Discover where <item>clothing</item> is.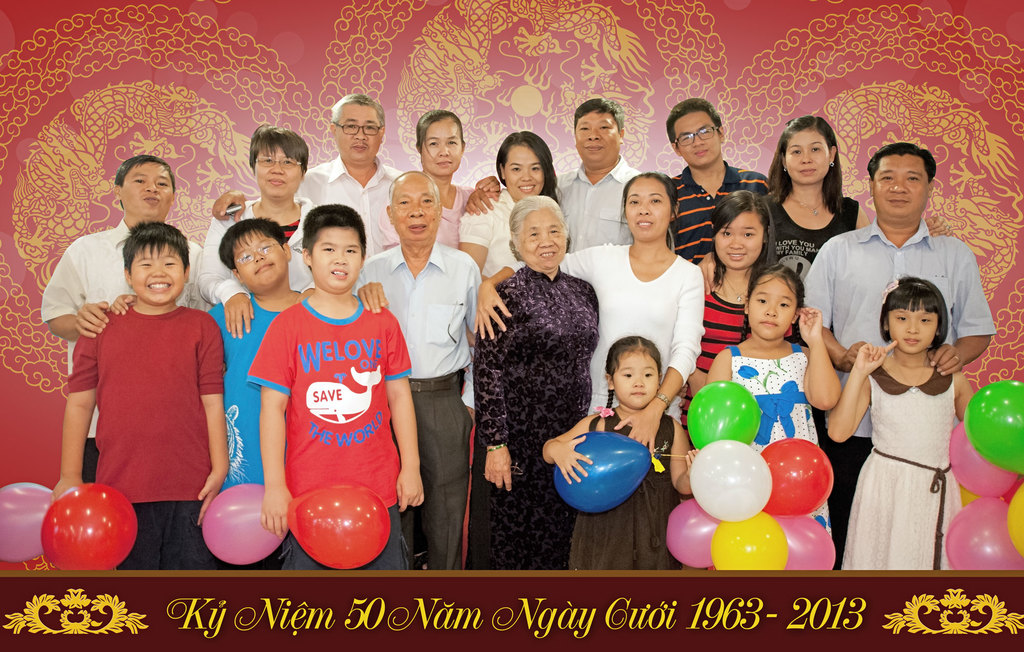
Discovered at select_region(468, 262, 600, 571).
